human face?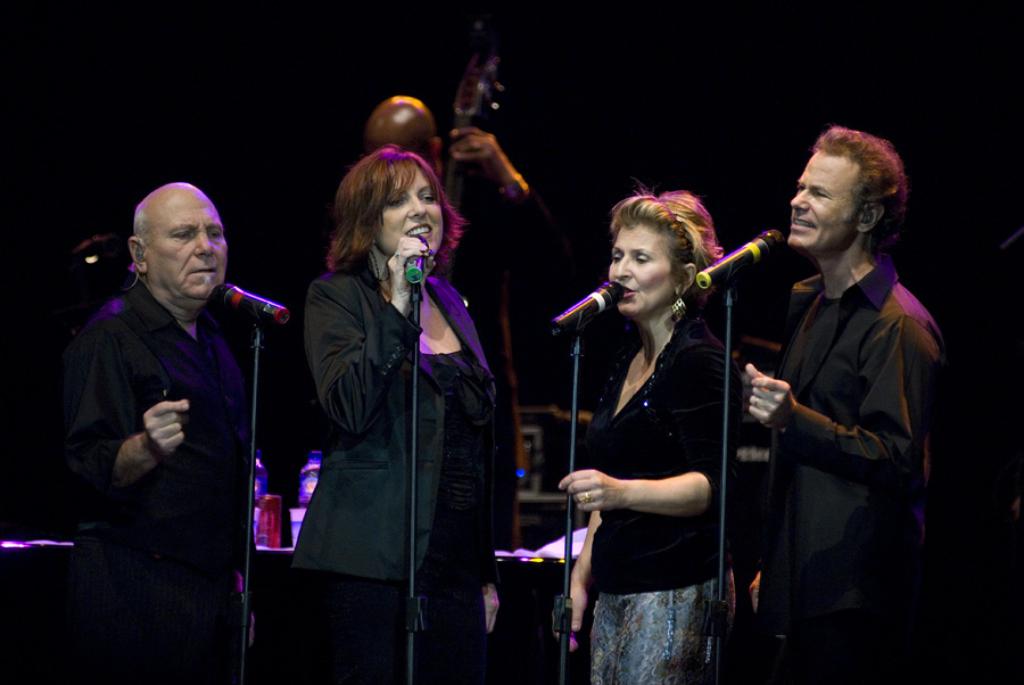
rect(606, 225, 675, 315)
